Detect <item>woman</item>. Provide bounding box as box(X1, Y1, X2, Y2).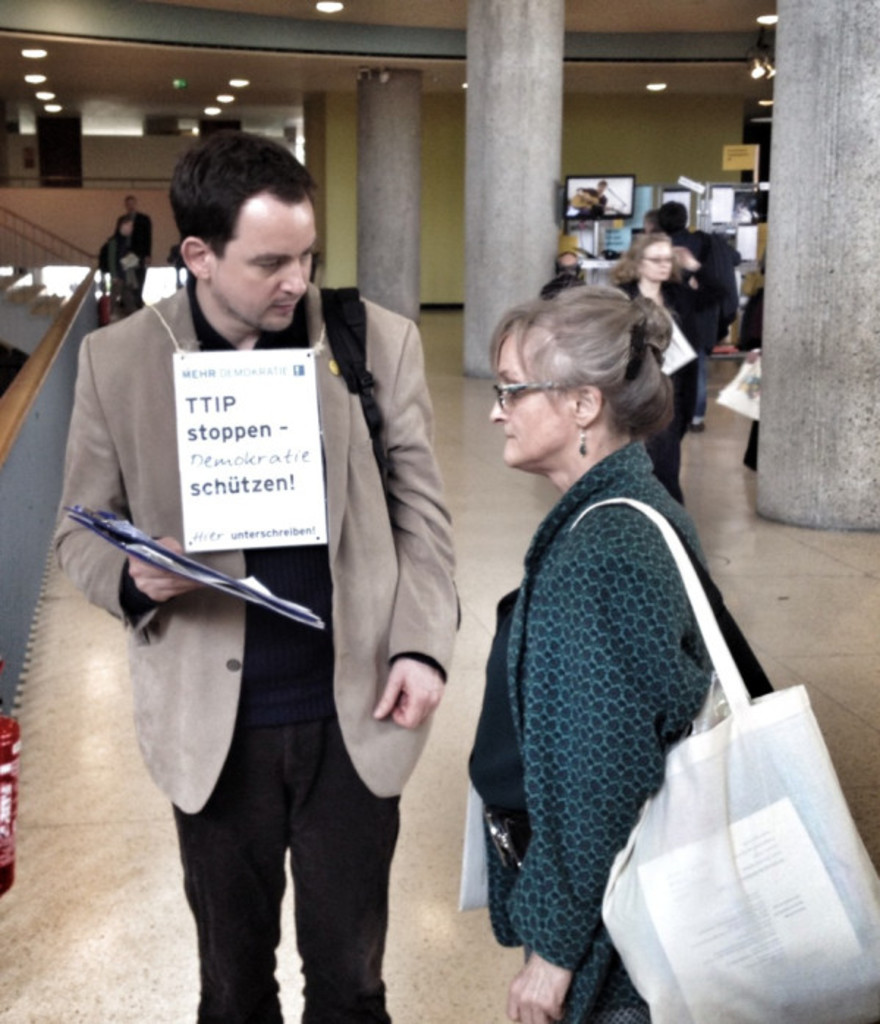
box(444, 244, 801, 1003).
